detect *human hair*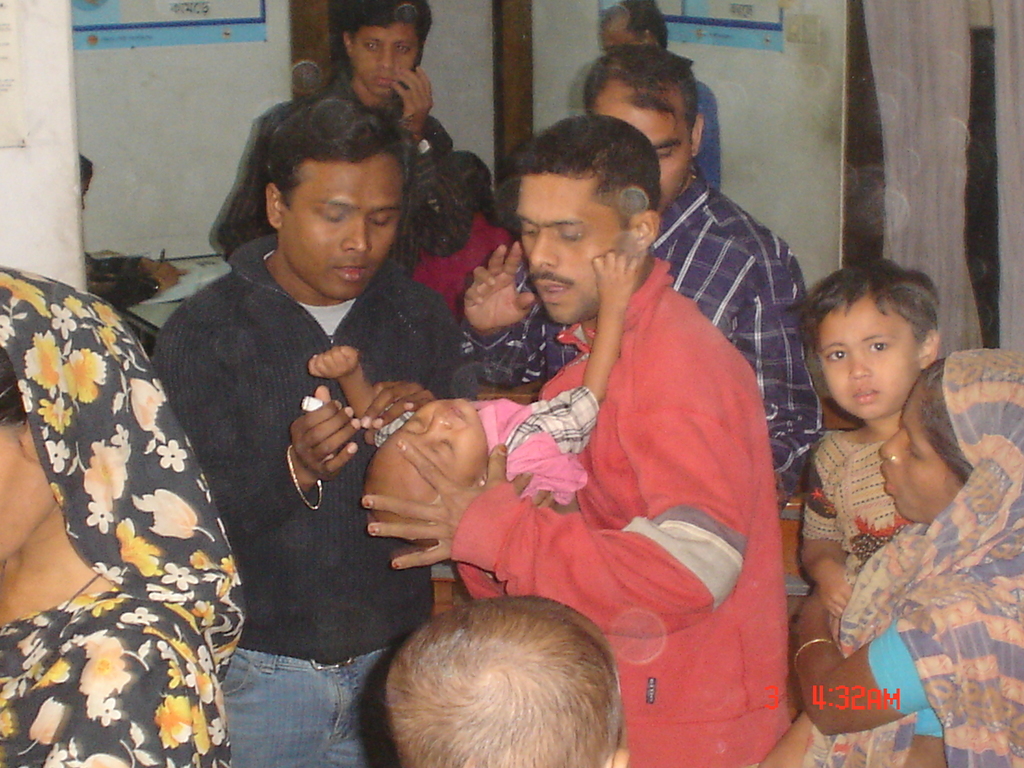
detection(586, 45, 701, 124)
